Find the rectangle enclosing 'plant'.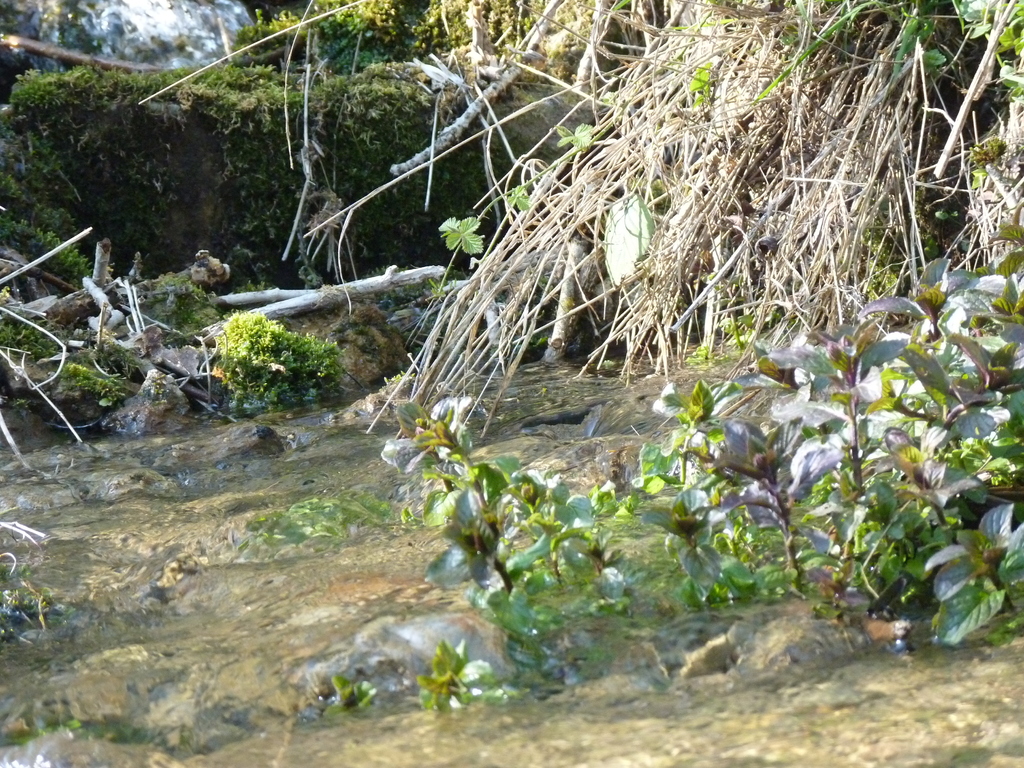
bbox(4, 39, 490, 280).
